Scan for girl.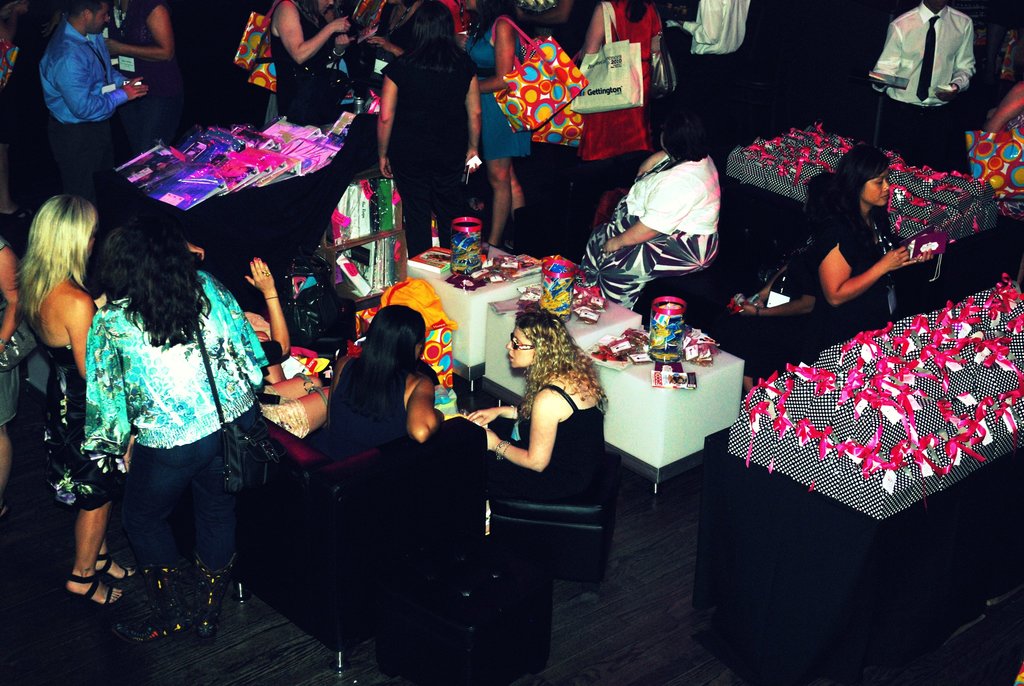
Scan result: box=[17, 190, 113, 604].
